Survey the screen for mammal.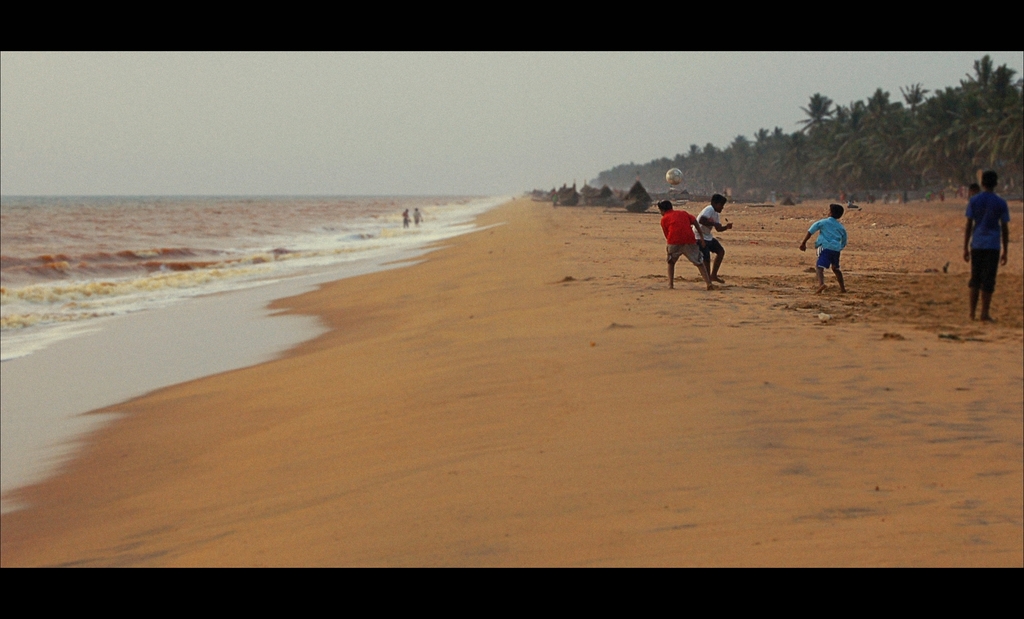
Survey found: l=846, t=196, r=852, b=210.
